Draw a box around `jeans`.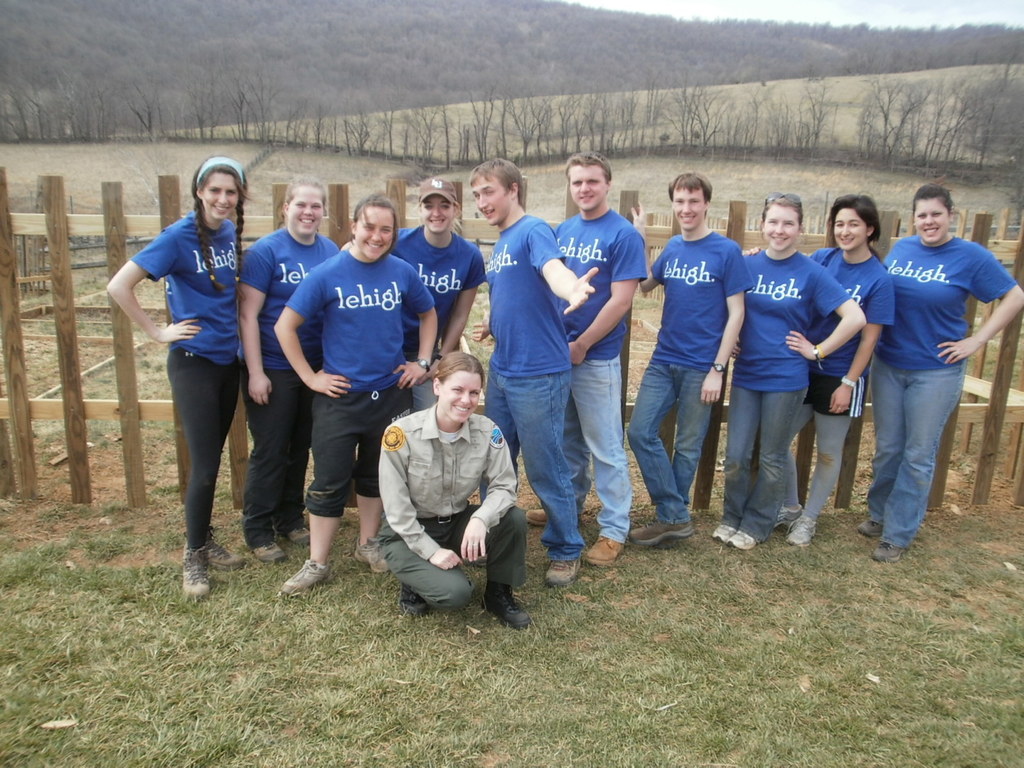
<bbox>790, 413, 849, 520</bbox>.
